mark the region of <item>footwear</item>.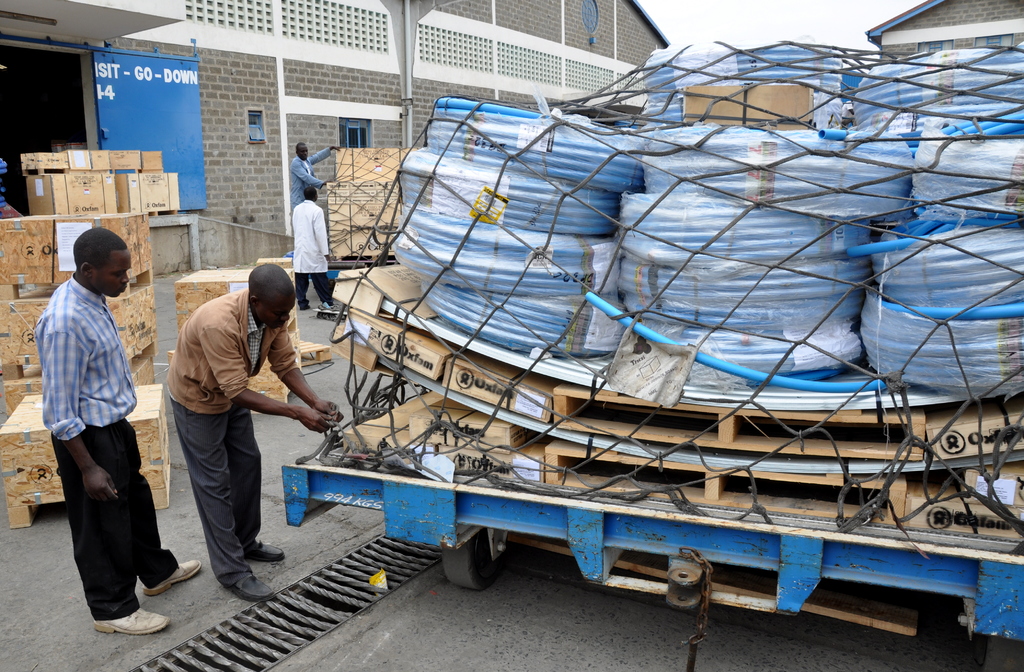
Region: x1=230 y1=570 x2=281 y2=602.
